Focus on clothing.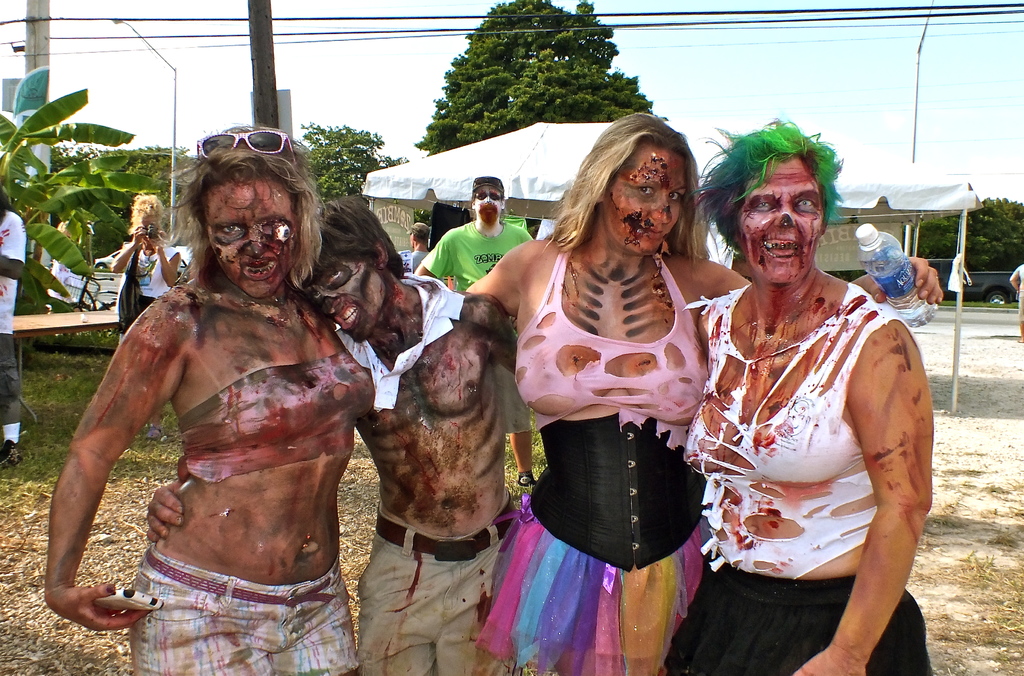
Focused at rect(115, 245, 178, 323).
